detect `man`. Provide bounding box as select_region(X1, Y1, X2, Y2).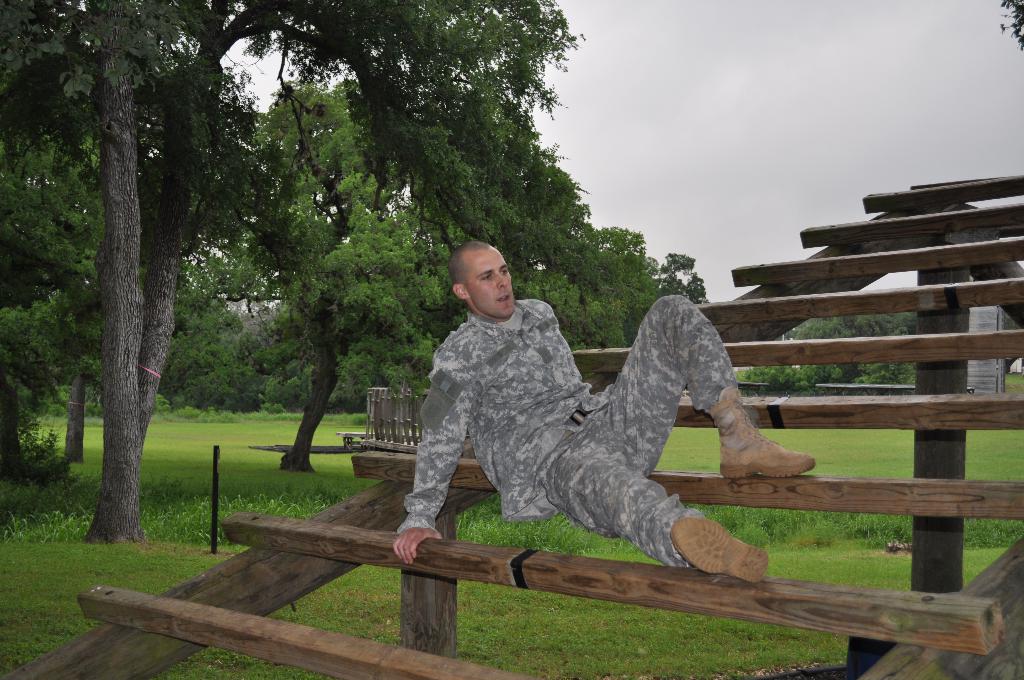
select_region(397, 258, 808, 568).
